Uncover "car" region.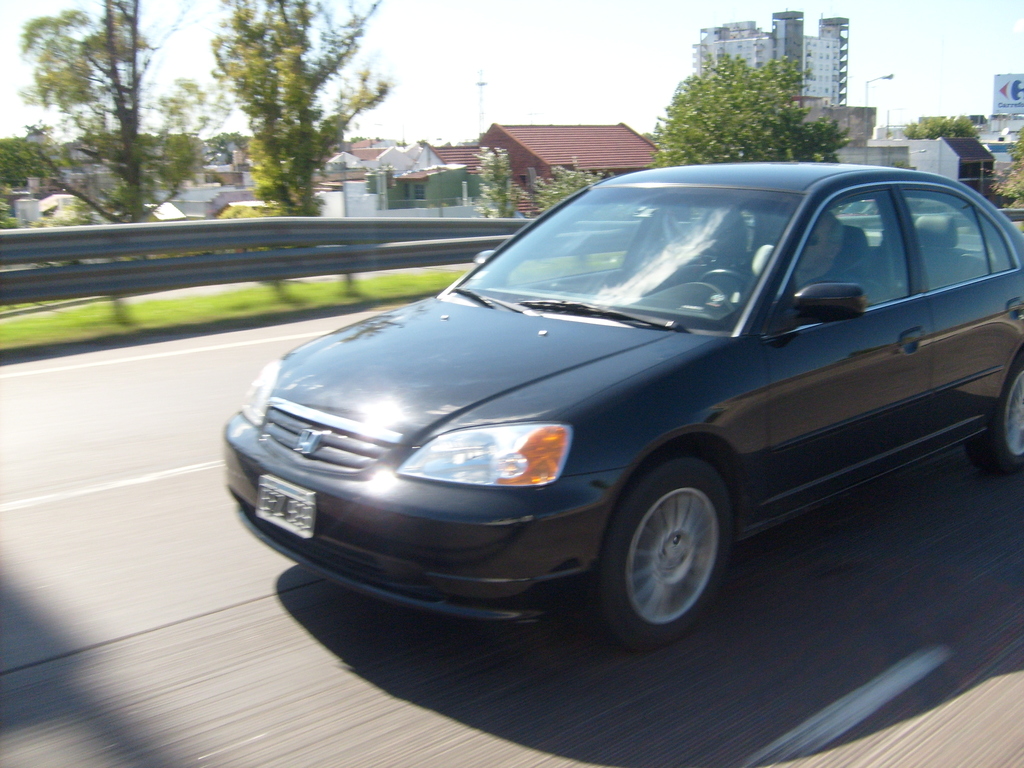
Uncovered: (218, 166, 1023, 643).
